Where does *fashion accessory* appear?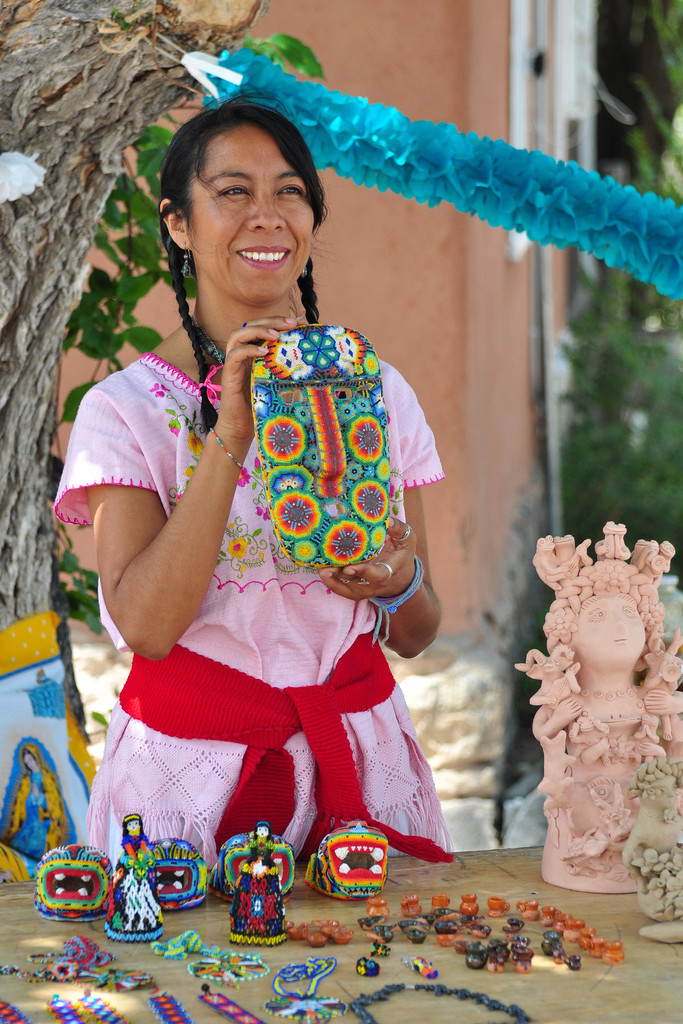
Appears at pyautogui.locateOnScreen(349, 984, 538, 1023).
